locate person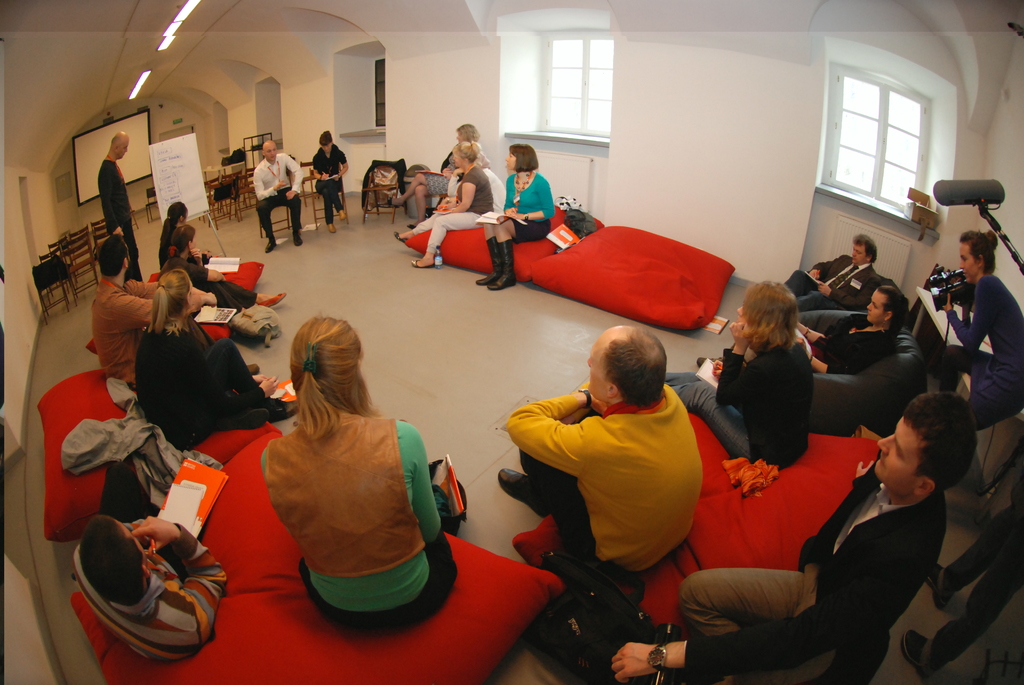
bbox=(494, 327, 701, 569)
